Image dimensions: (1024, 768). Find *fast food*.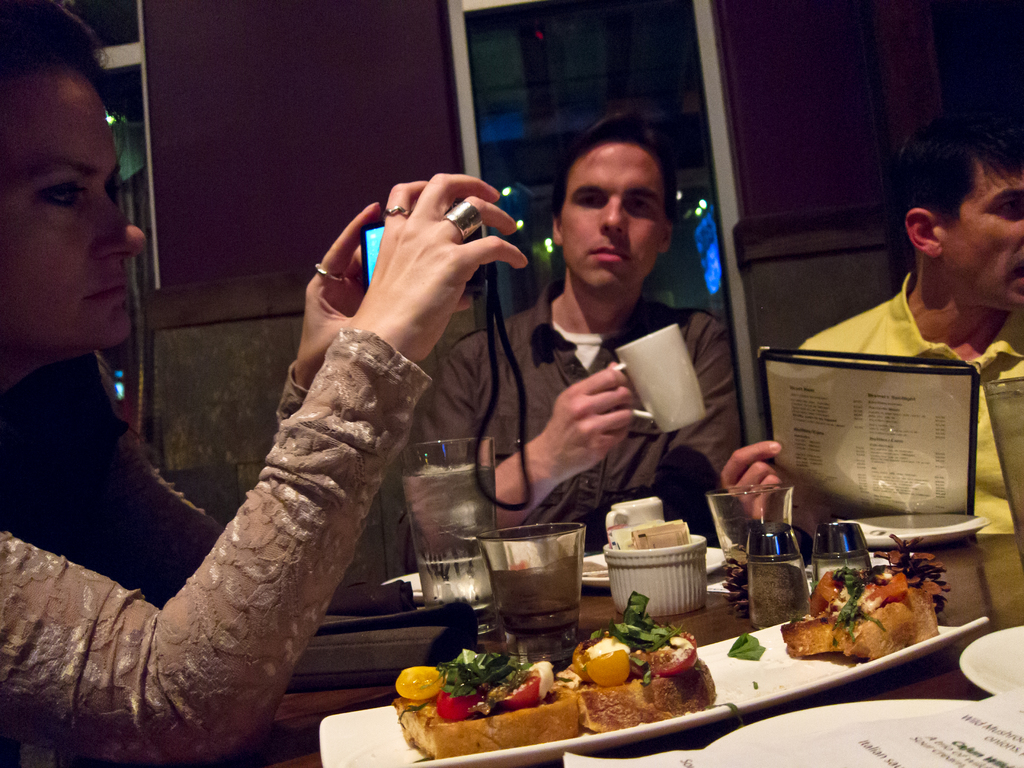
locate(776, 561, 945, 662).
